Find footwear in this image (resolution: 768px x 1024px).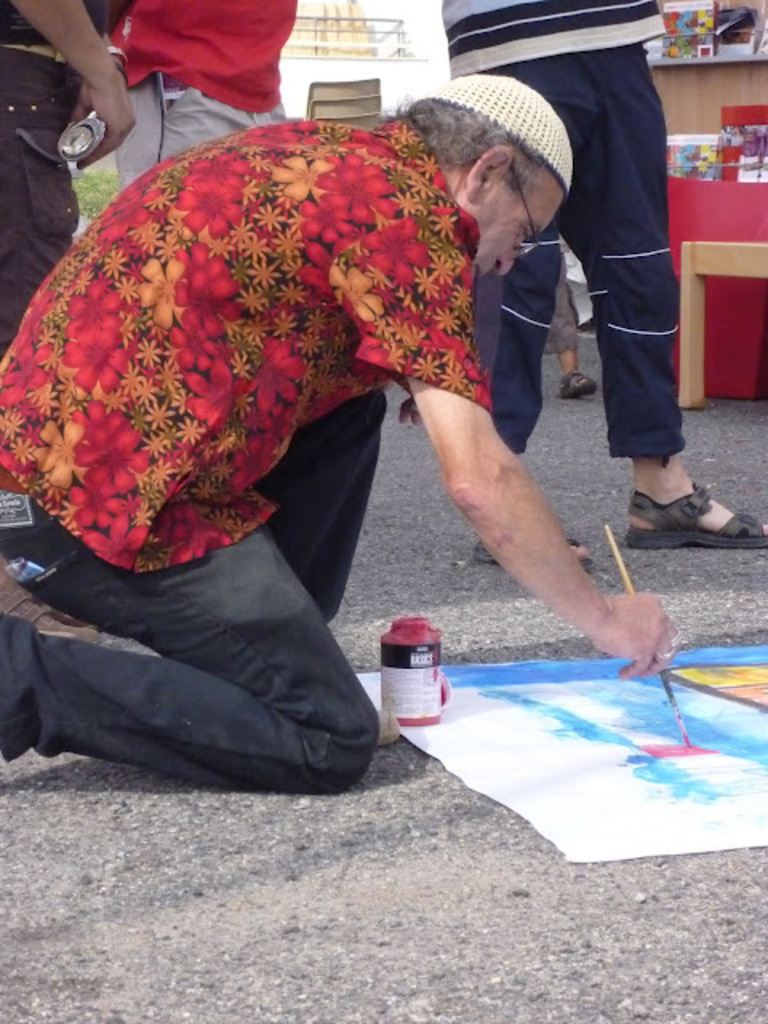
[470, 530, 597, 576].
